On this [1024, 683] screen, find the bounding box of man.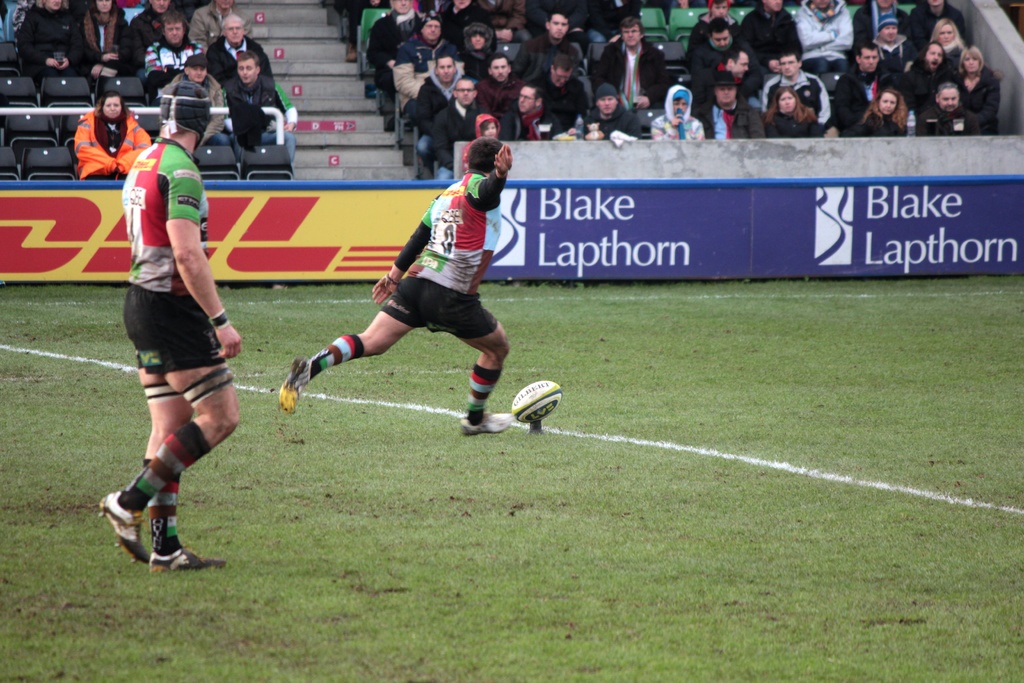
Bounding box: 207 15 273 85.
